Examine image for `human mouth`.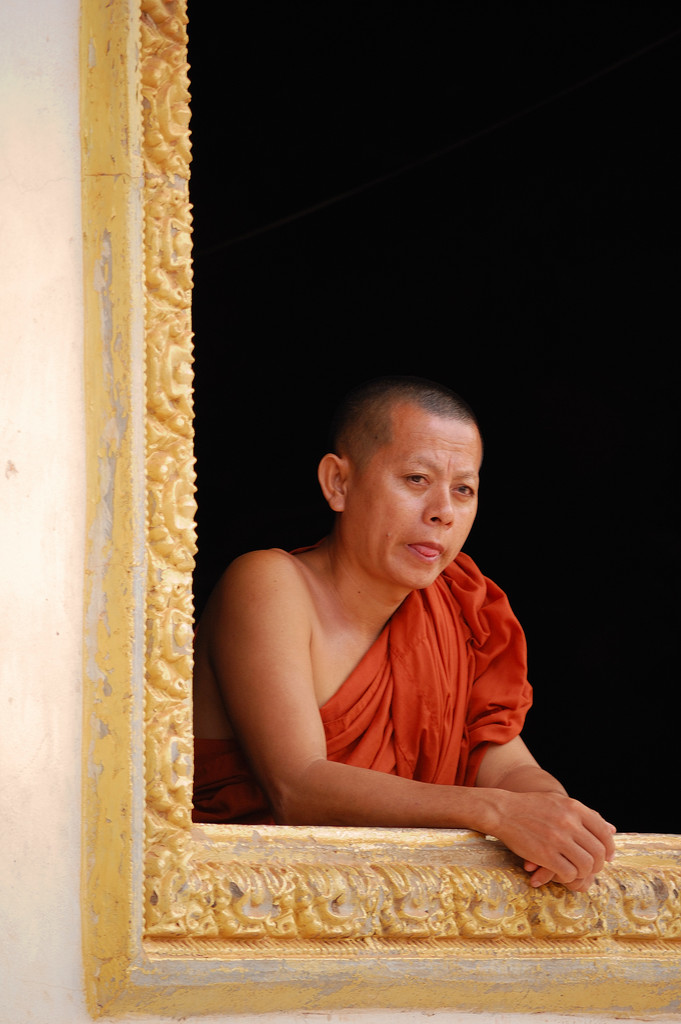
Examination result: box=[408, 542, 448, 561].
